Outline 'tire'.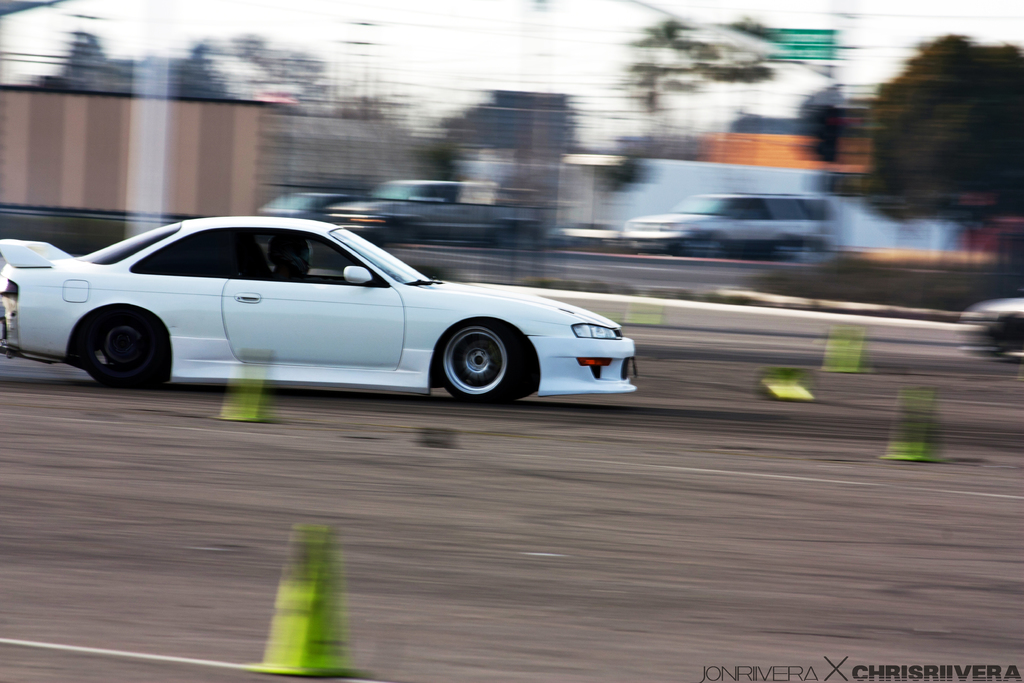
Outline: [424, 314, 523, 404].
